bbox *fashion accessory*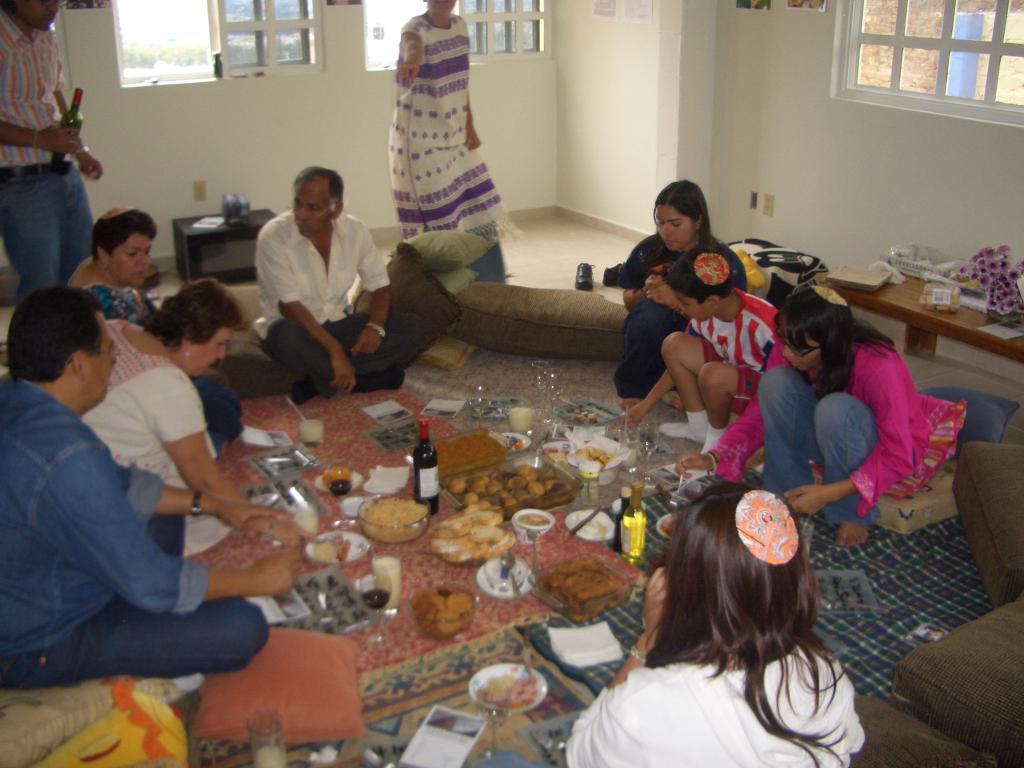
l=734, t=487, r=799, b=565
